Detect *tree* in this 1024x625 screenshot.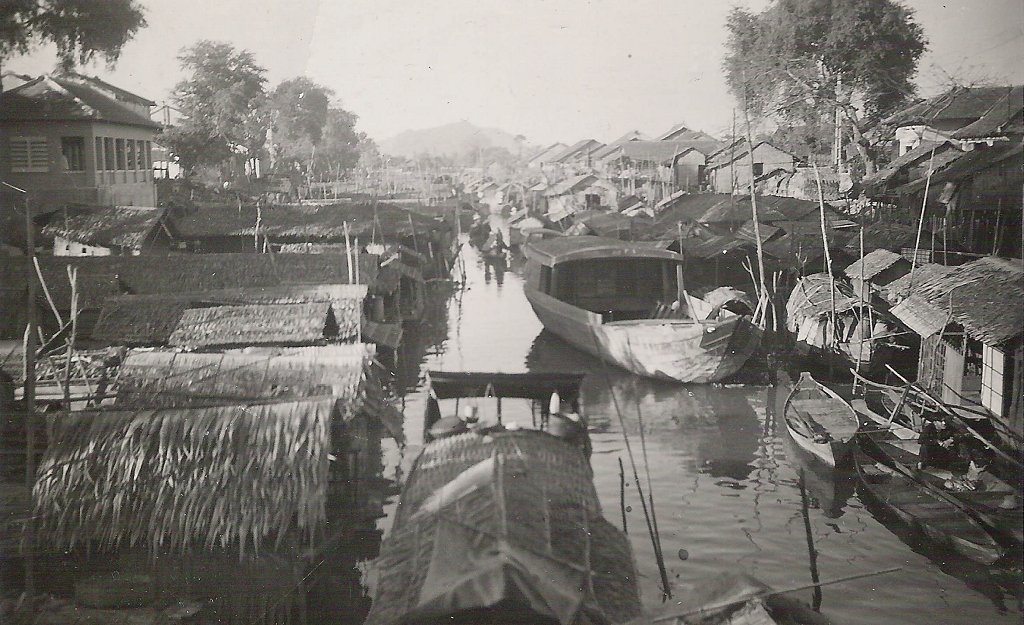
Detection: bbox=[0, 0, 150, 78].
